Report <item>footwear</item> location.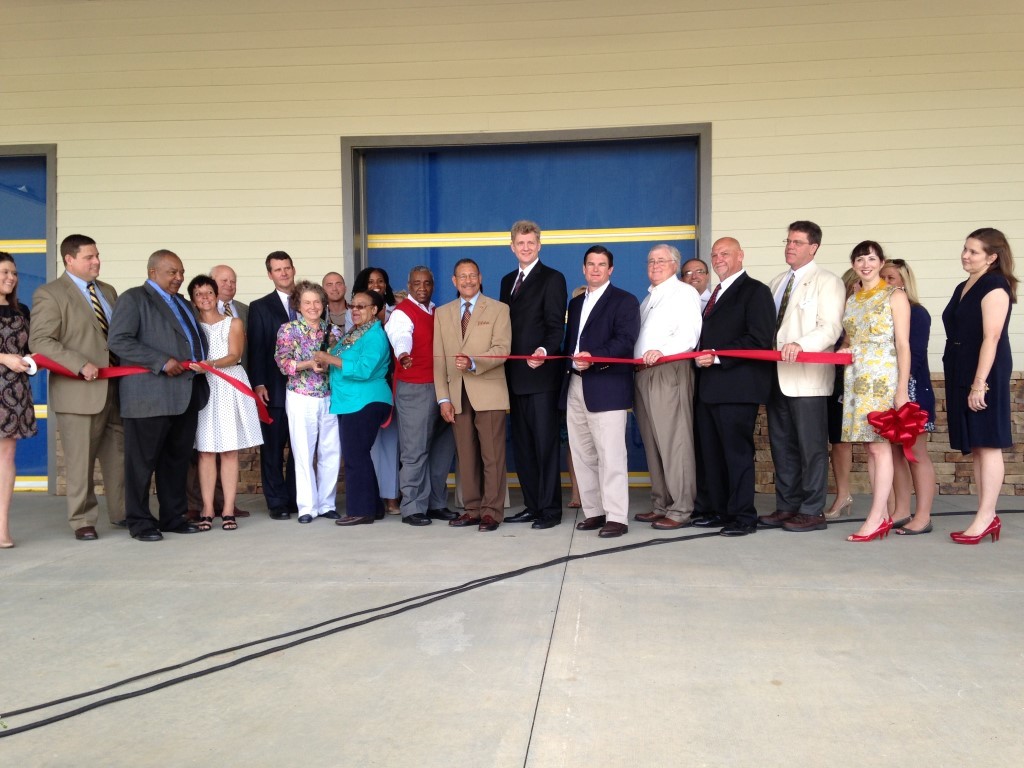
Report: bbox(690, 517, 723, 528).
